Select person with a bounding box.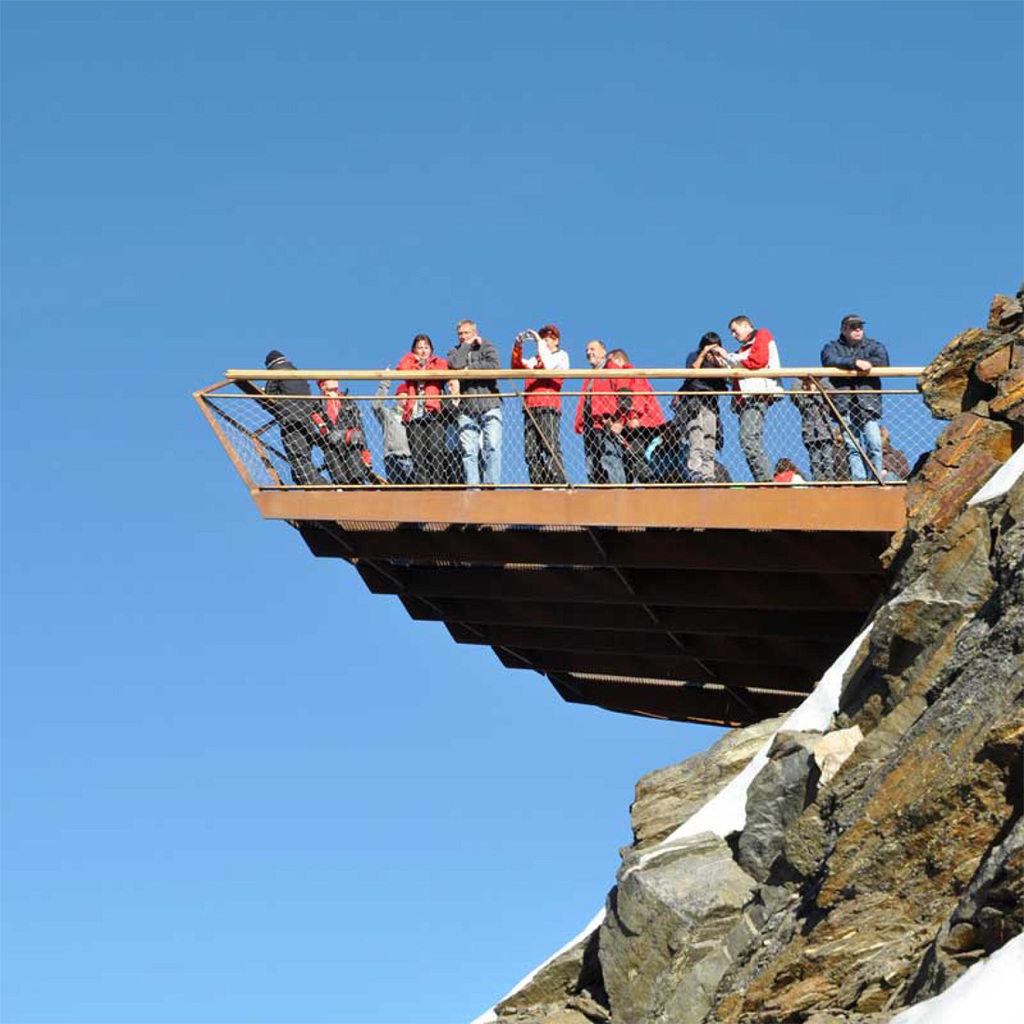
Rect(723, 314, 784, 484).
